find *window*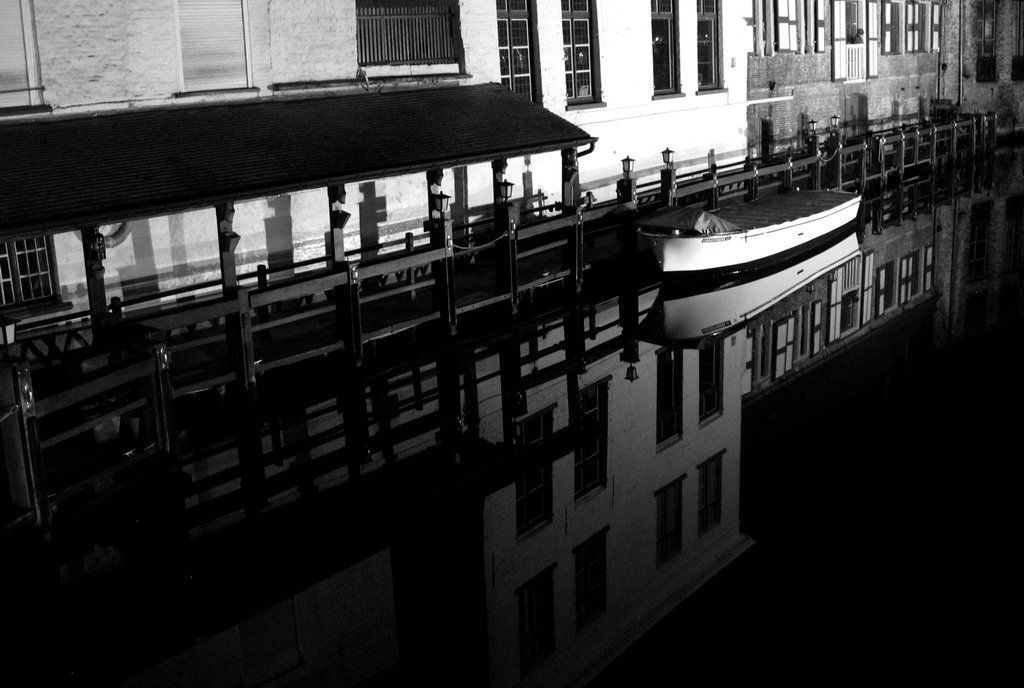
l=646, t=0, r=691, b=102
